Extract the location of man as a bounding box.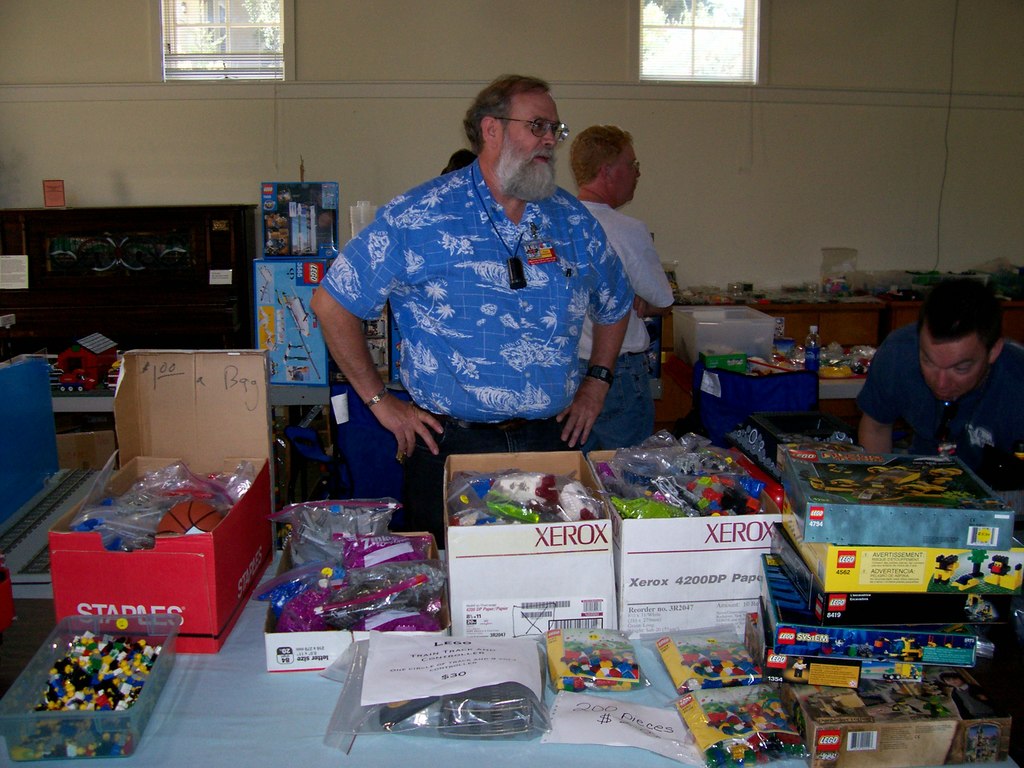
select_region(852, 275, 1023, 533).
